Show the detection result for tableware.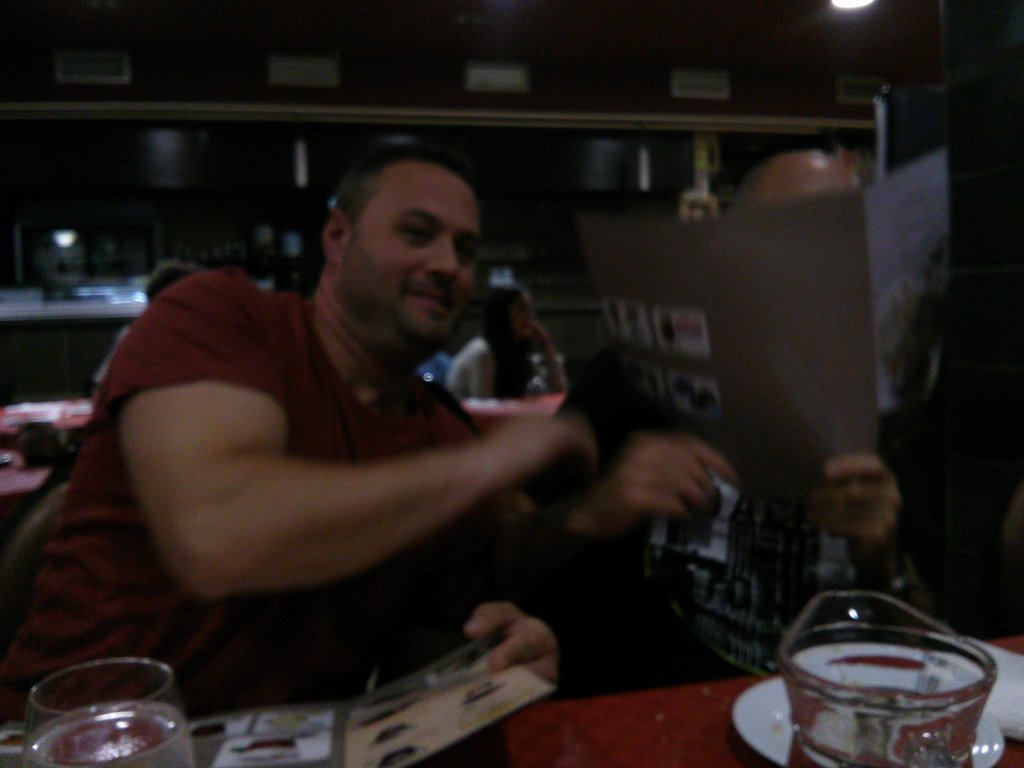
bbox=(22, 655, 199, 767).
